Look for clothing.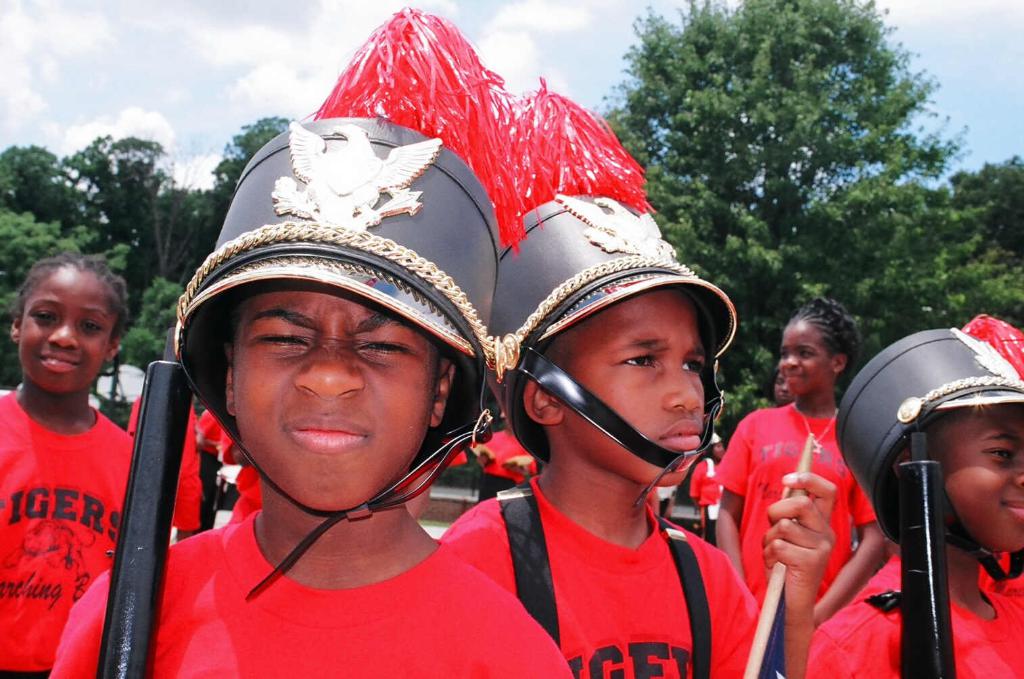
Found: (430, 473, 765, 678).
